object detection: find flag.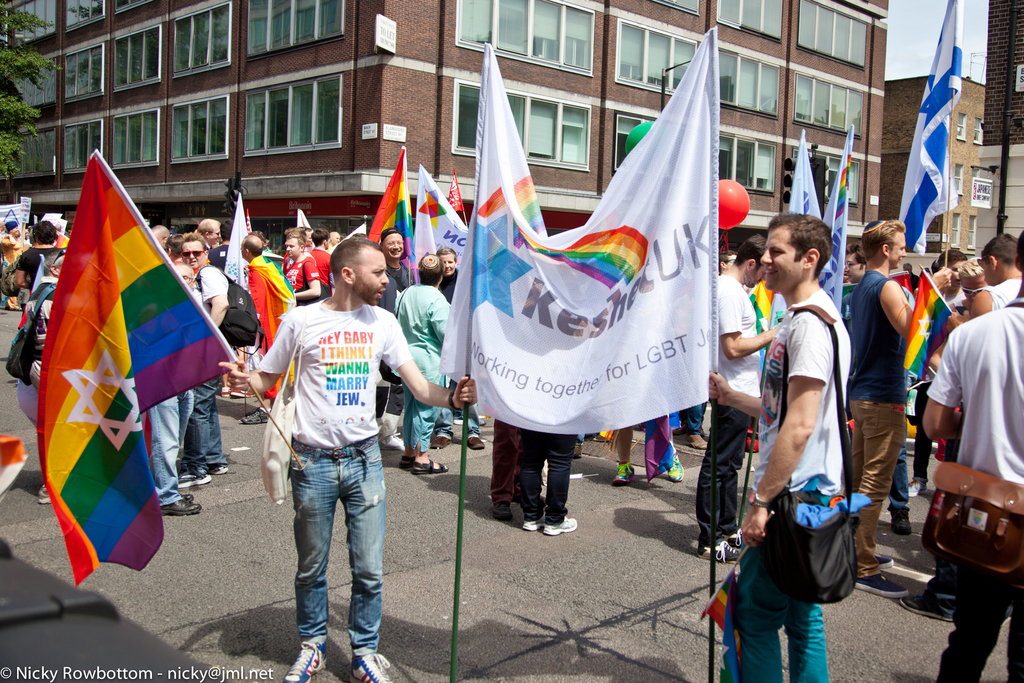
region(770, 126, 826, 330).
